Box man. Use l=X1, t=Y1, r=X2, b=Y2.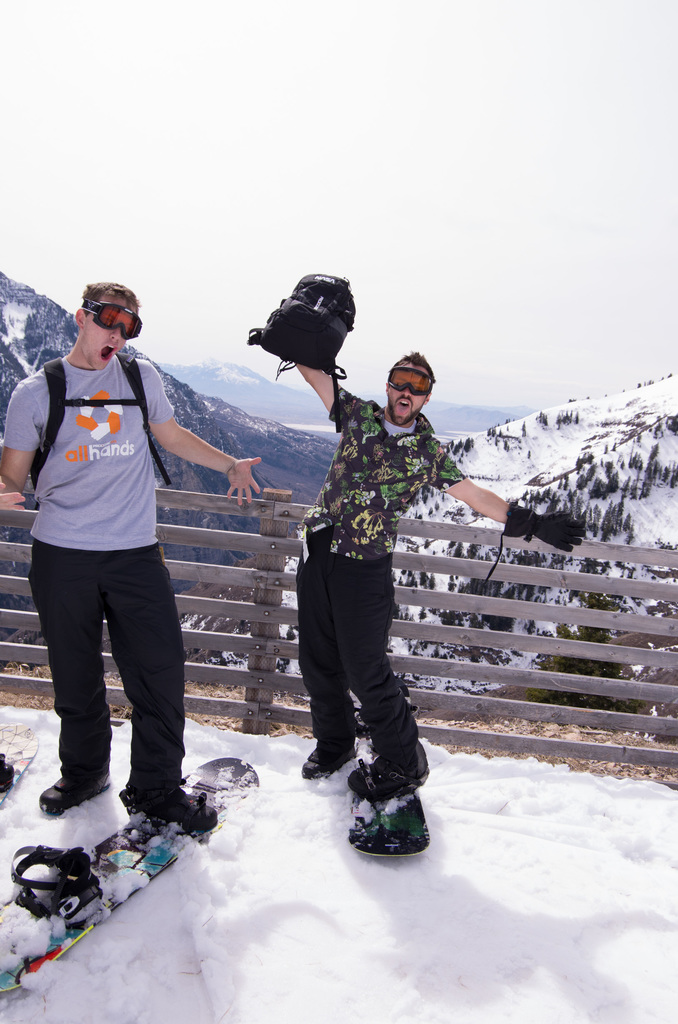
l=246, t=330, r=587, b=854.
